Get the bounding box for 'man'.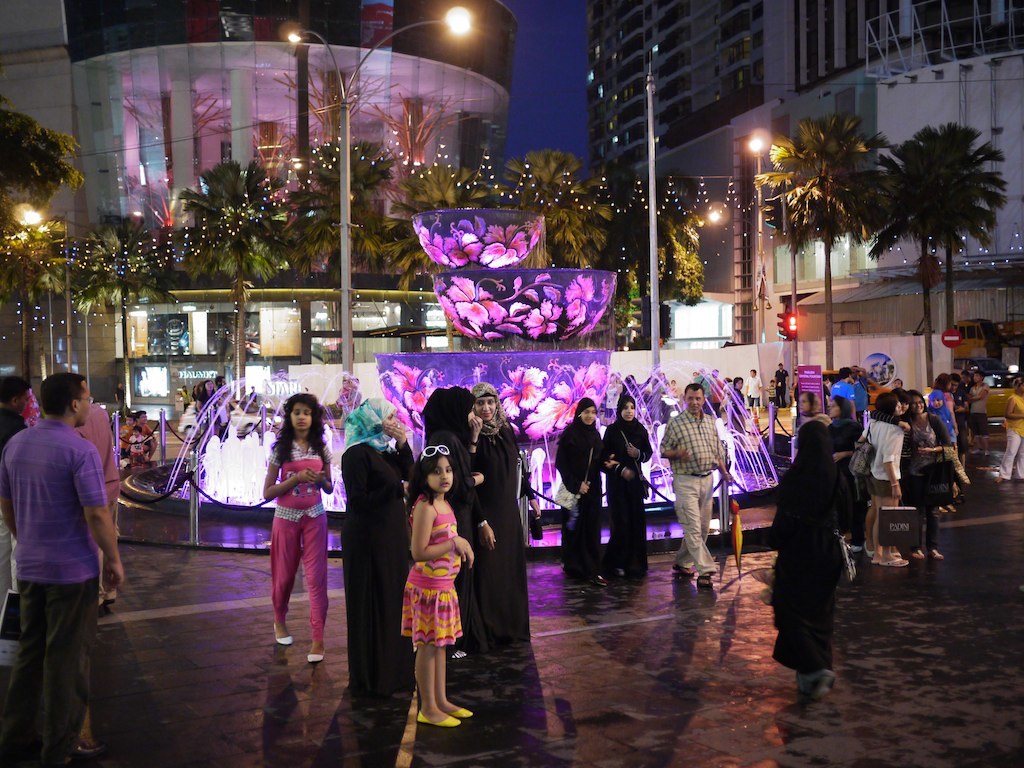
(left=828, top=364, right=857, bottom=423).
